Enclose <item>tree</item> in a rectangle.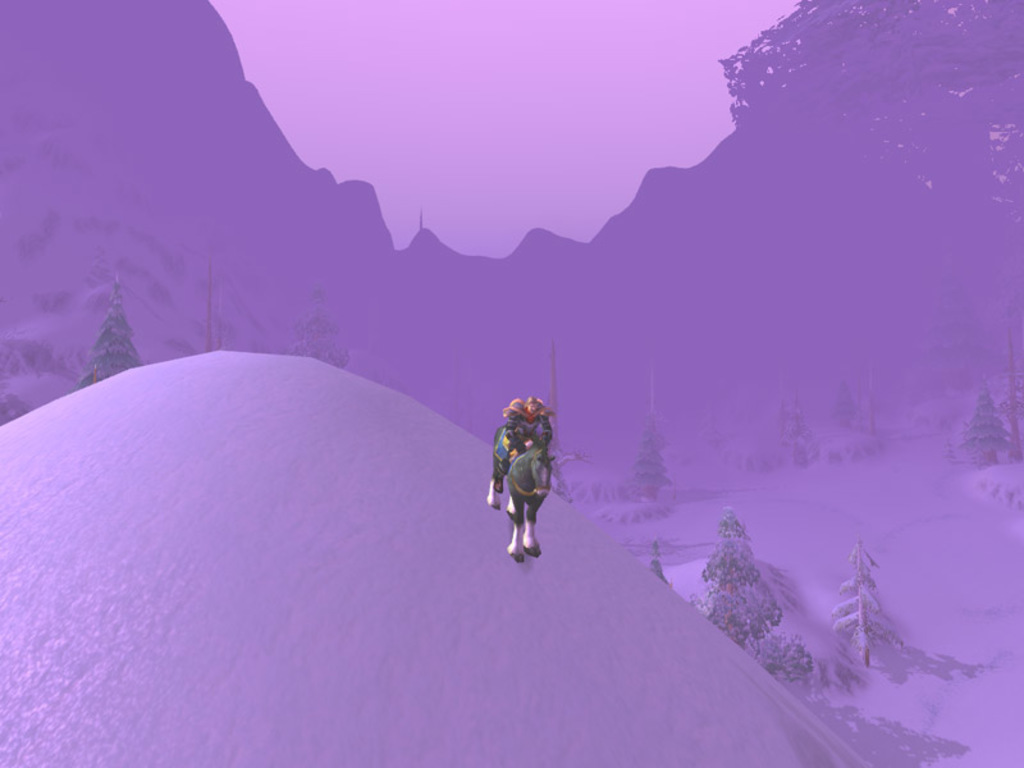
{"left": 701, "top": 500, "right": 780, "bottom": 643}.
